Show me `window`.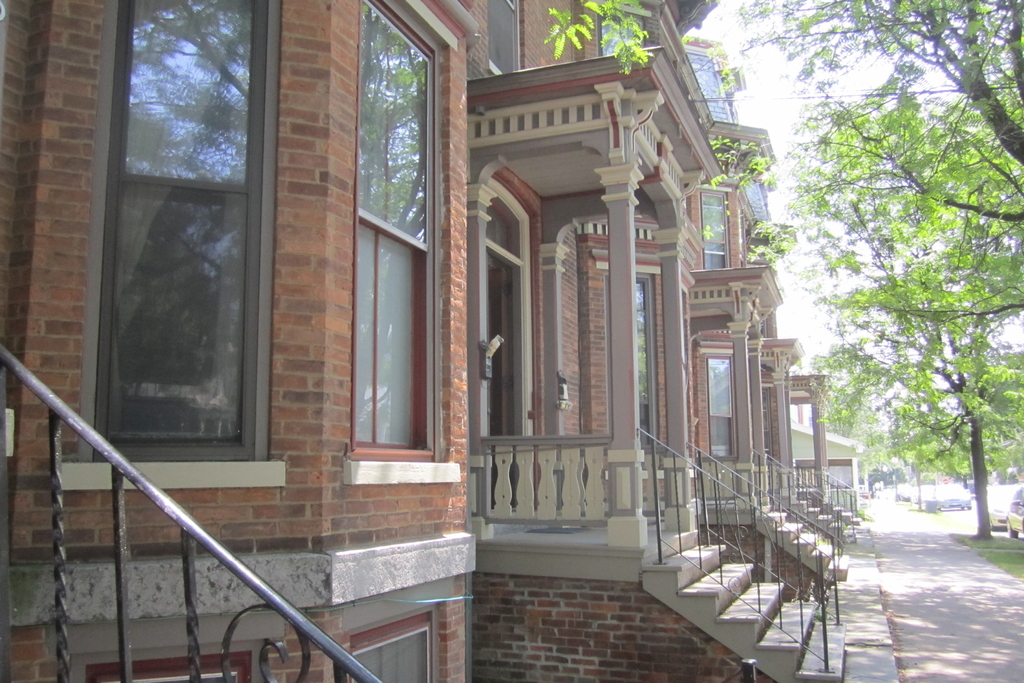
`window` is here: select_region(701, 190, 728, 272).
